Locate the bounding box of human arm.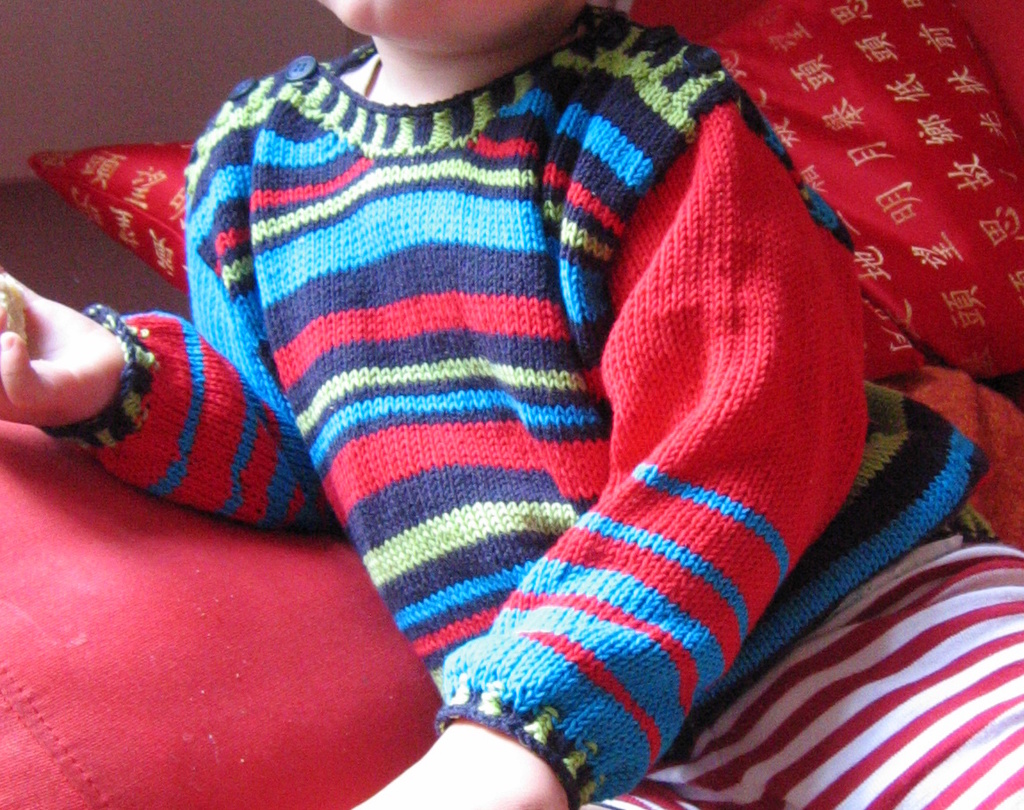
Bounding box: l=0, t=265, r=346, b=534.
